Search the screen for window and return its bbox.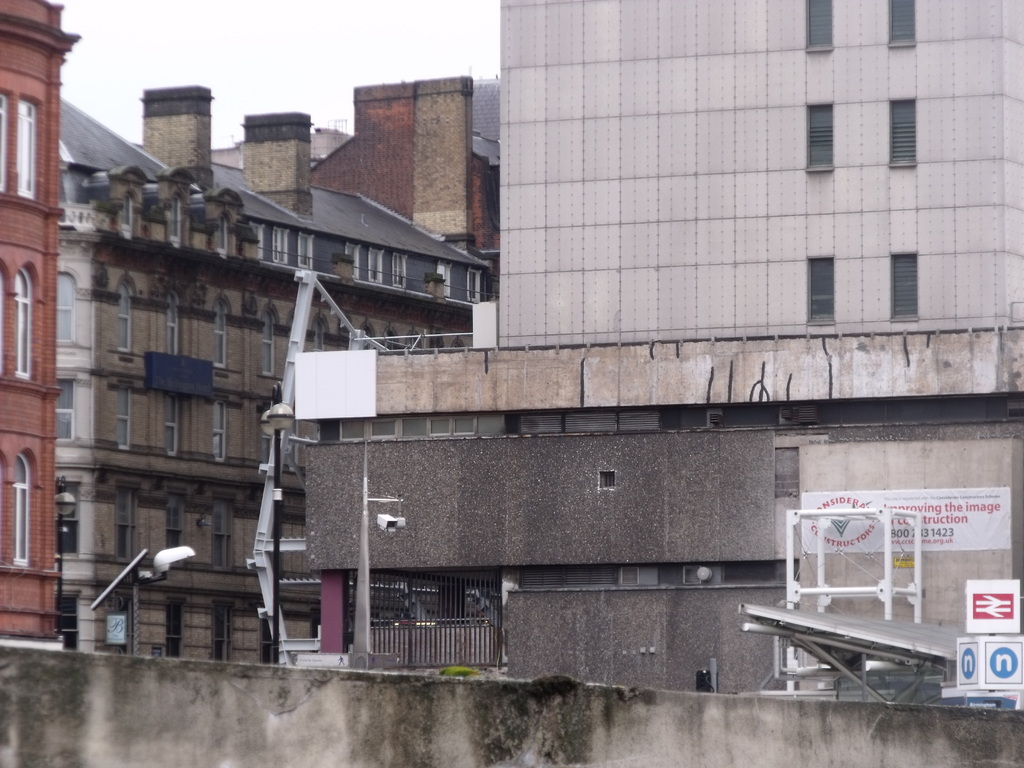
Found: [803,0,837,56].
